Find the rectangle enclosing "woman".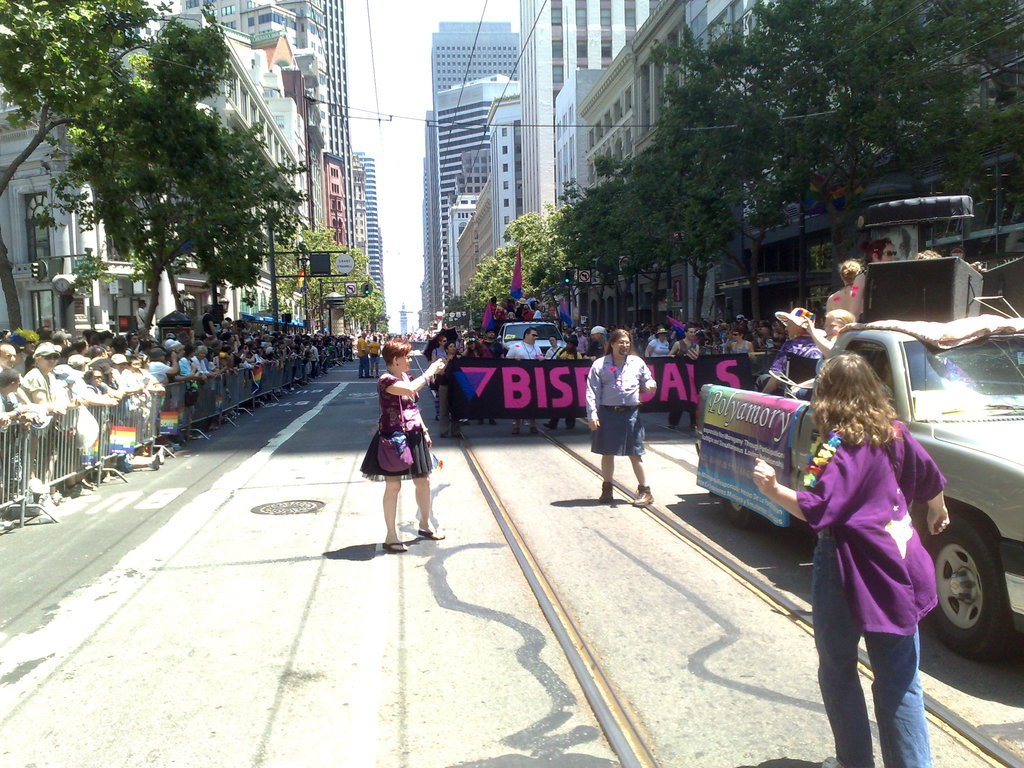
x1=26 y1=343 x2=83 y2=518.
